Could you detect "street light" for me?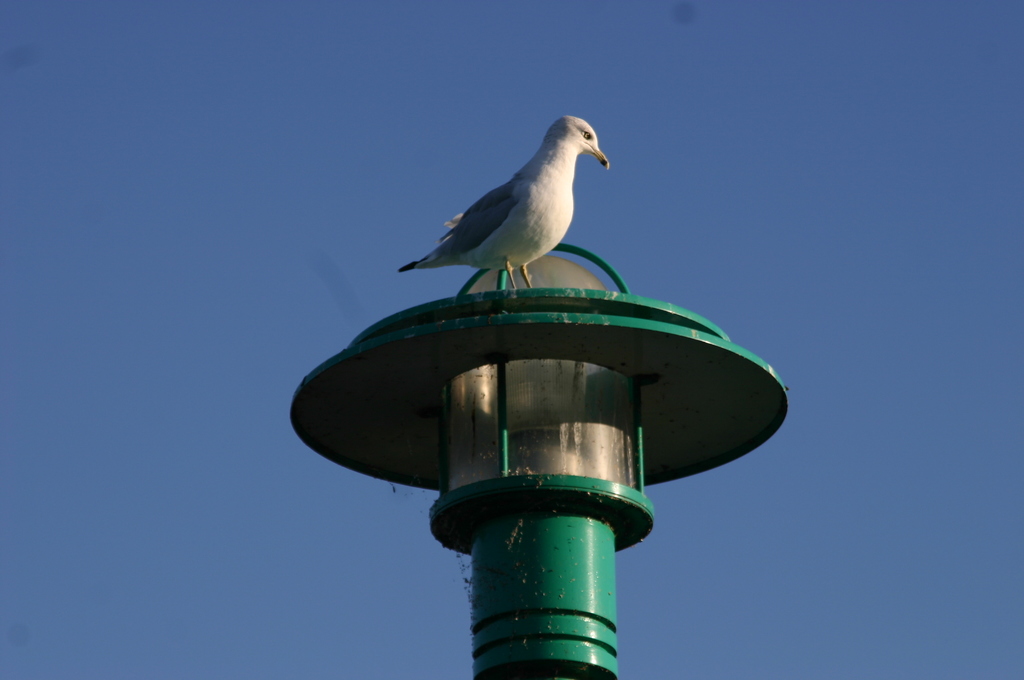
Detection result: (271,182,748,679).
